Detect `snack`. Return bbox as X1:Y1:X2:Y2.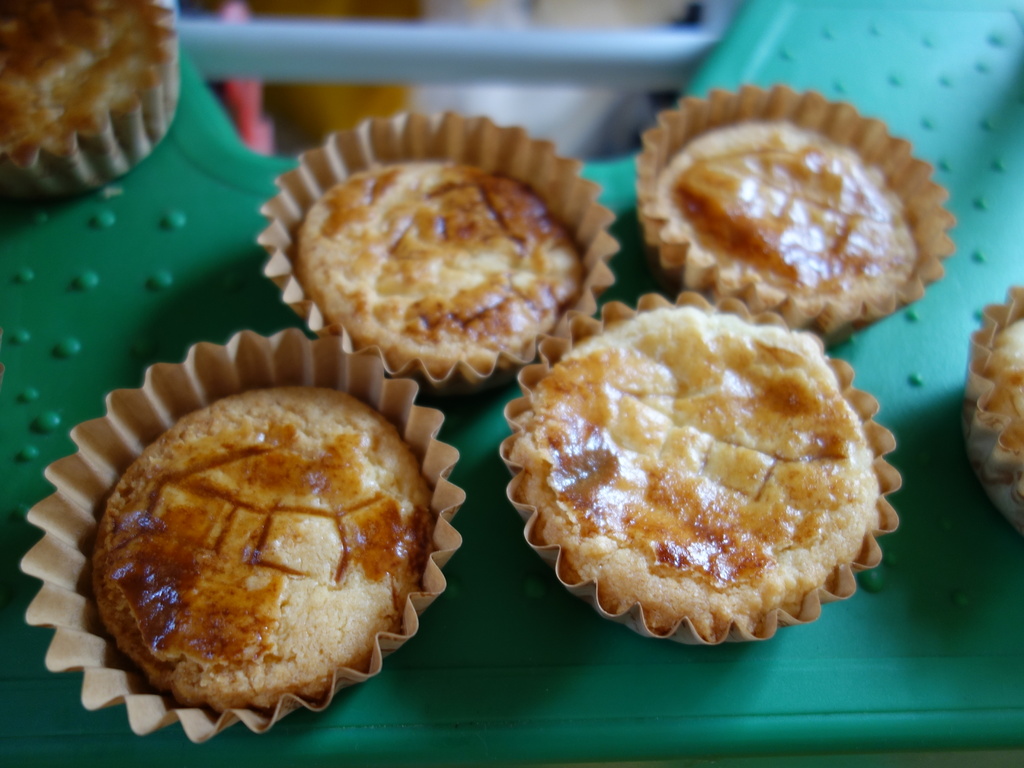
506:307:912:637.
